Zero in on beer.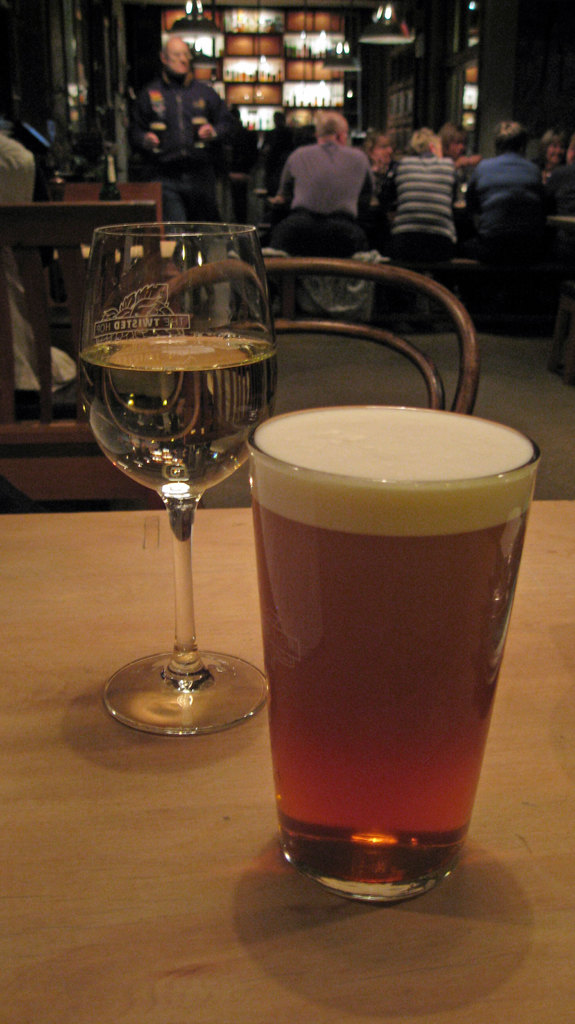
Zeroed in: left=64, top=214, right=314, bottom=762.
